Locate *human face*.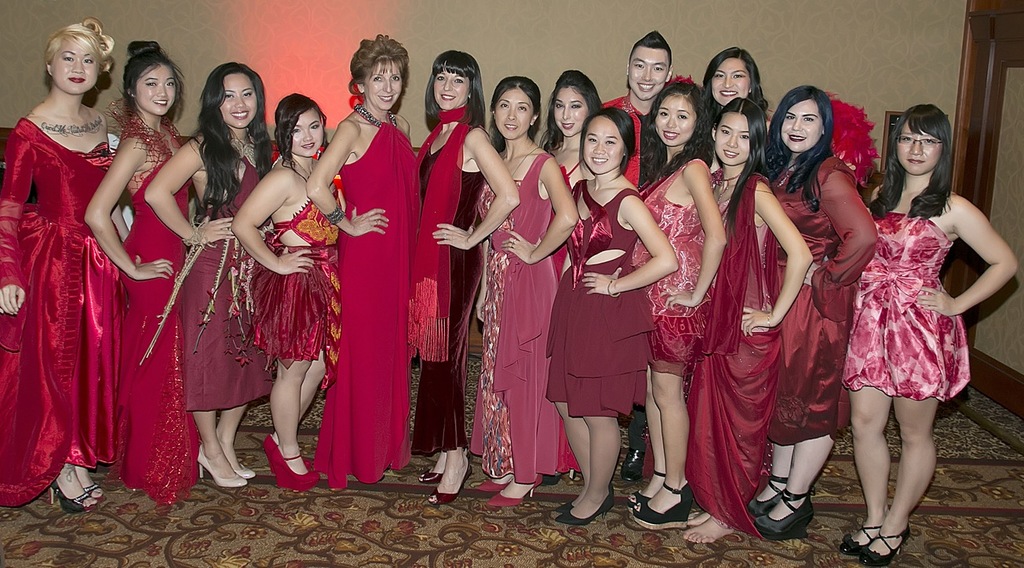
Bounding box: (895,120,942,175).
